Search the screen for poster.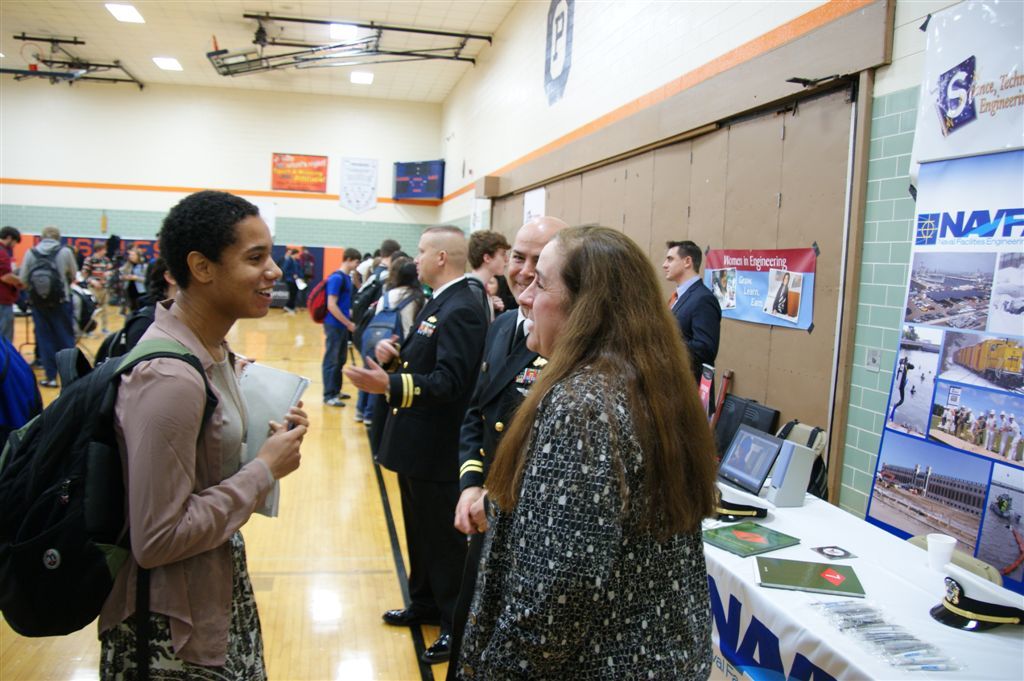
Found at bbox(860, 157, 1023, 594).
